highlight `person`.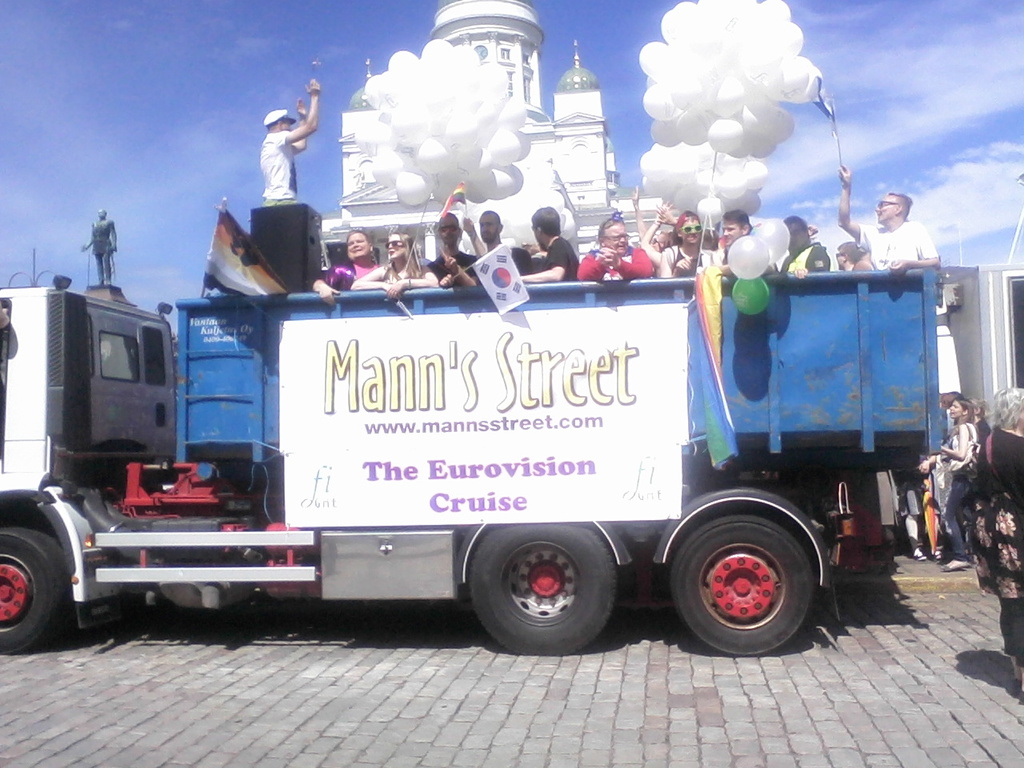
Highlighted region: locate(966, 386, 1023, 689).
